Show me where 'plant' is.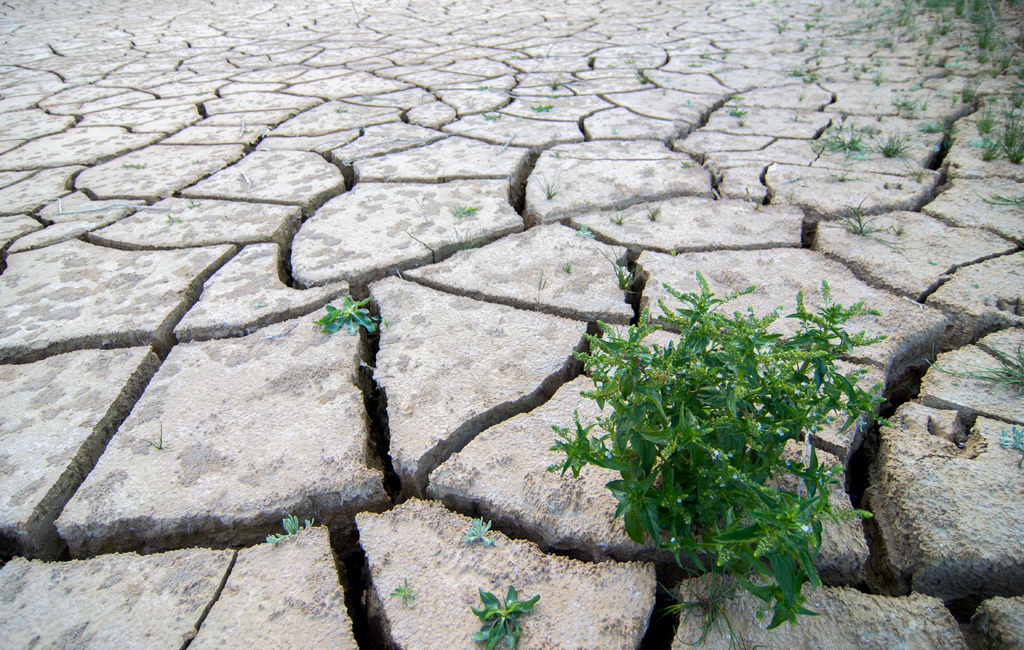
'plant' is at 266 514 312 541.
